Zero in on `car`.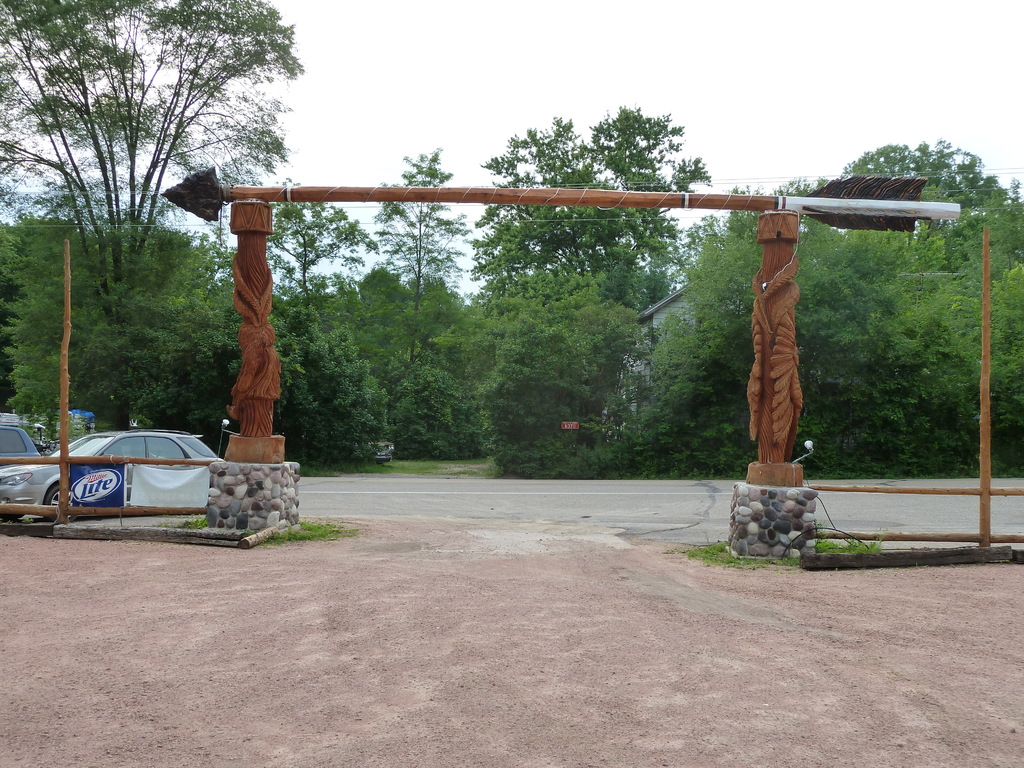
Zeroed in: 0/427/40/458.
